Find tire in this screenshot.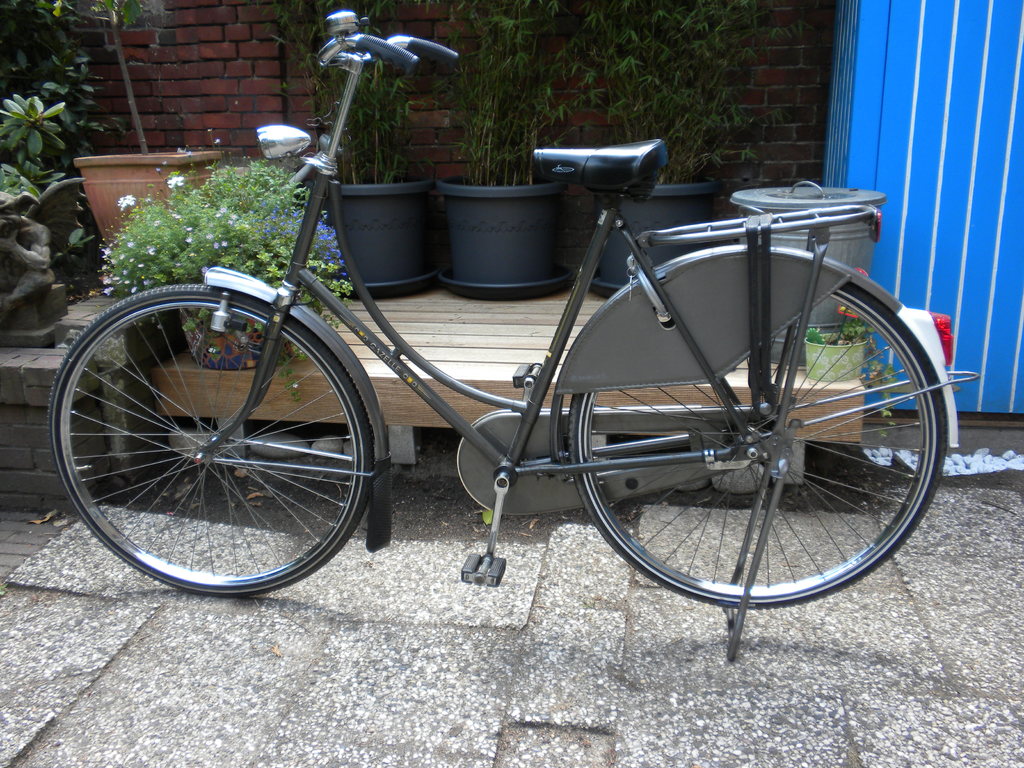
The bounding box for tire is BBox(65, 280, 360, 601).
